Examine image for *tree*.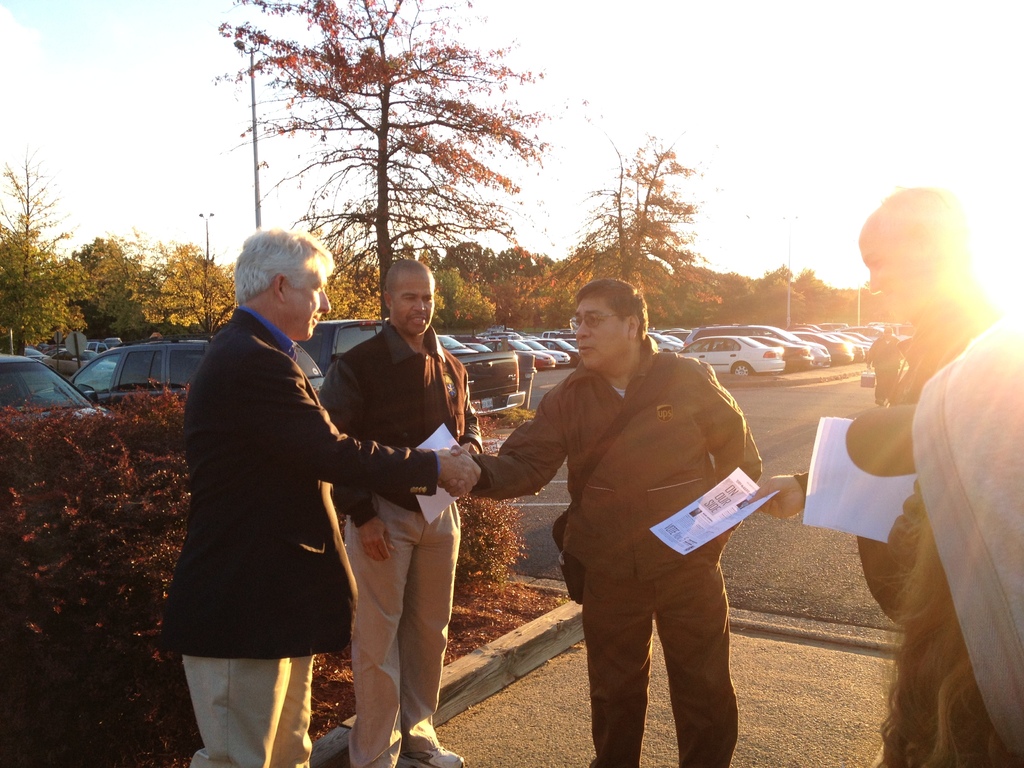
Examination result: crop(313, 227, 381, 324).
